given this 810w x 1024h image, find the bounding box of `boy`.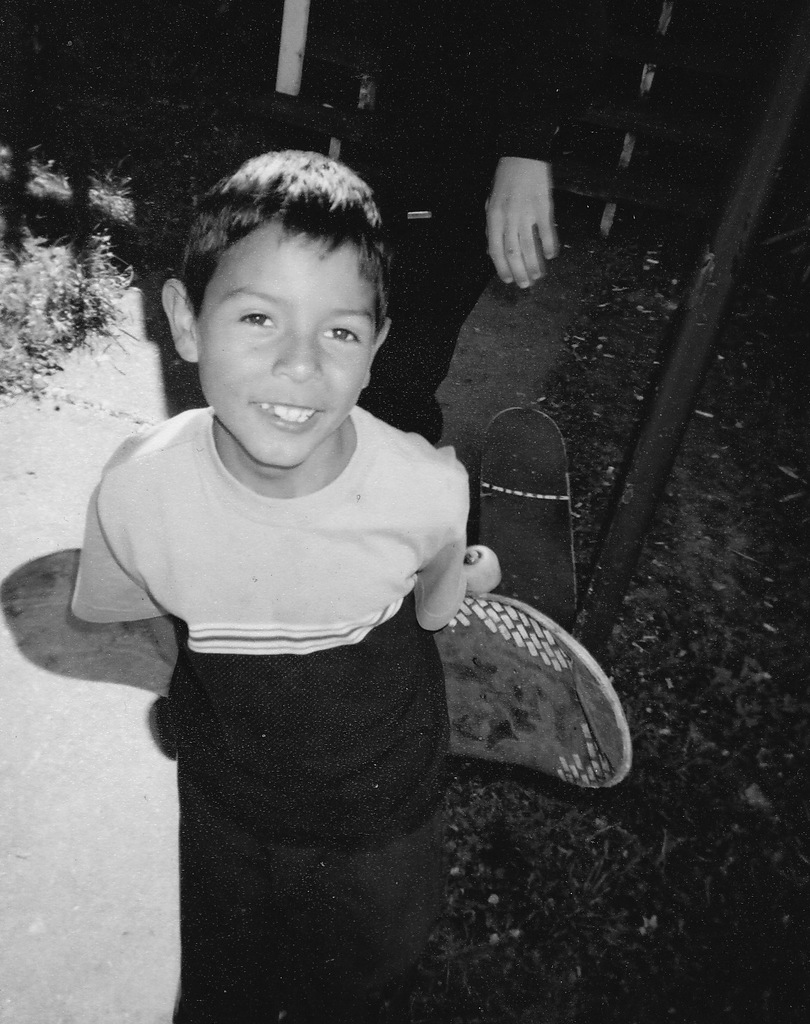
select_region(68, 123, 489, 843).
